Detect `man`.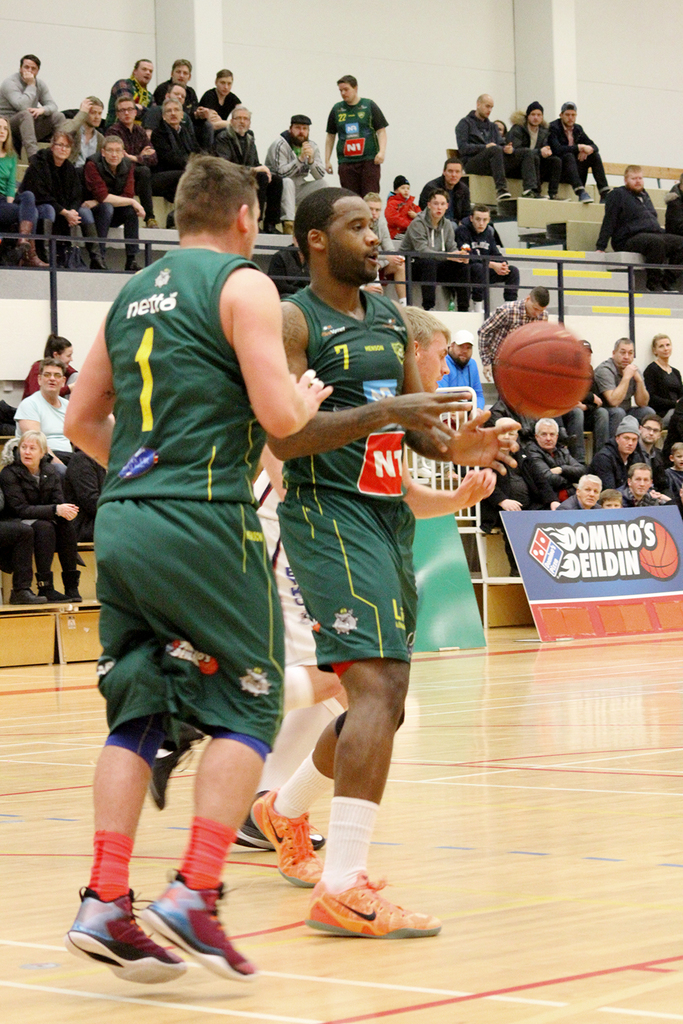
Detected at <region>419, 156, 476, 221</region>.
